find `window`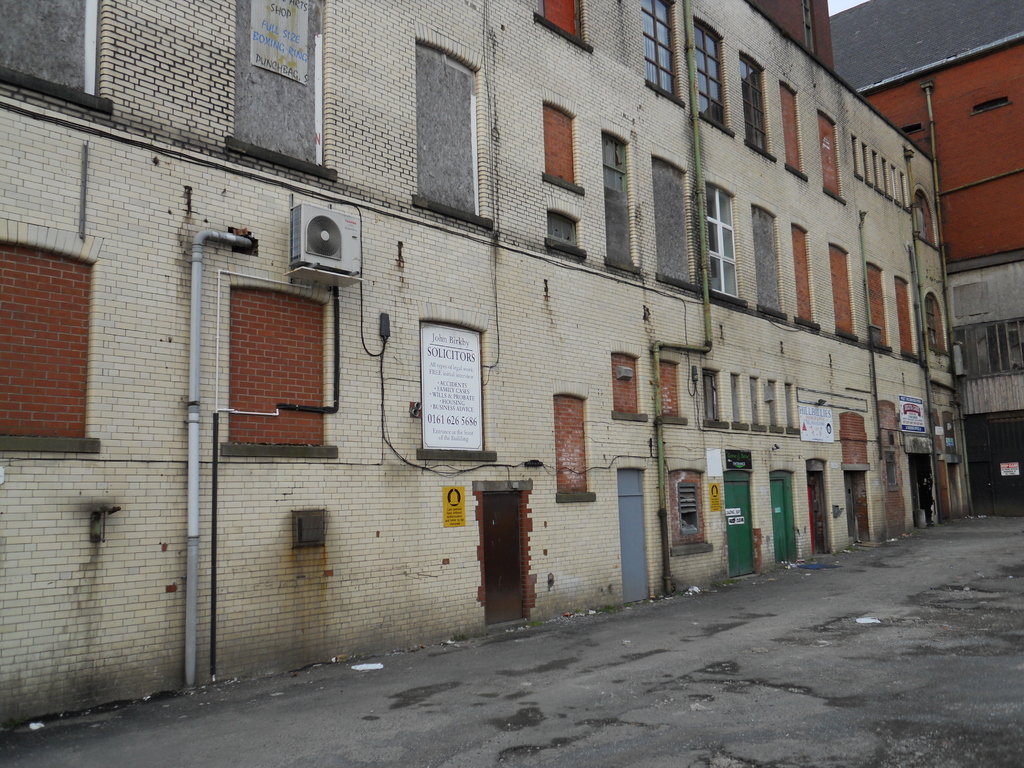
crop(740, 54, 773, 159)
